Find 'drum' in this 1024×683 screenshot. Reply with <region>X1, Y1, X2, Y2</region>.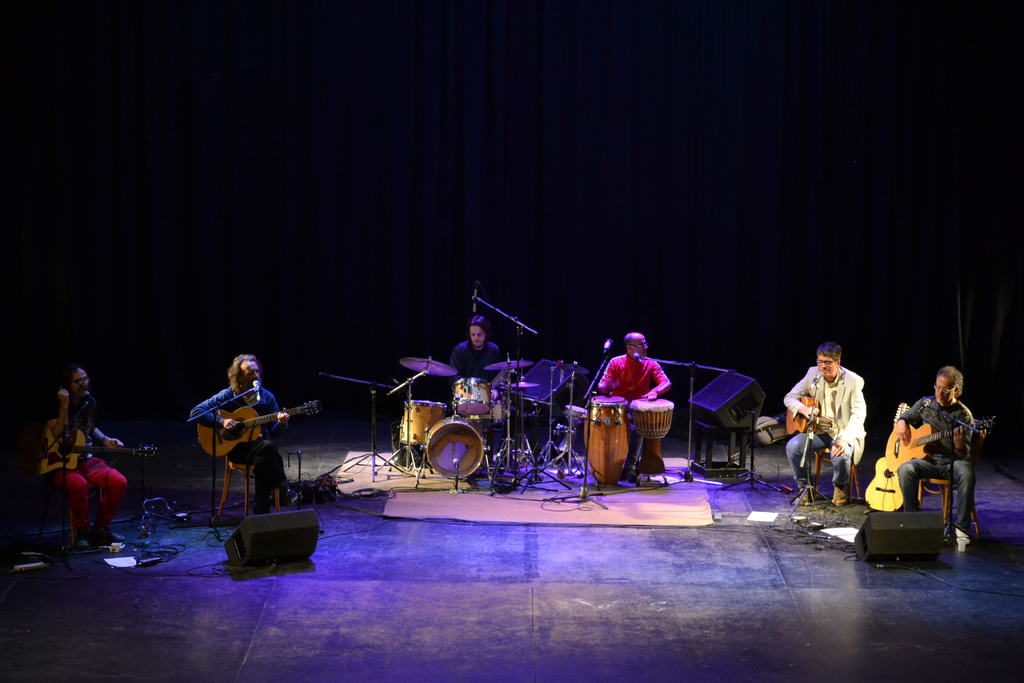
<region>484, 400, 509, 424</region>.
